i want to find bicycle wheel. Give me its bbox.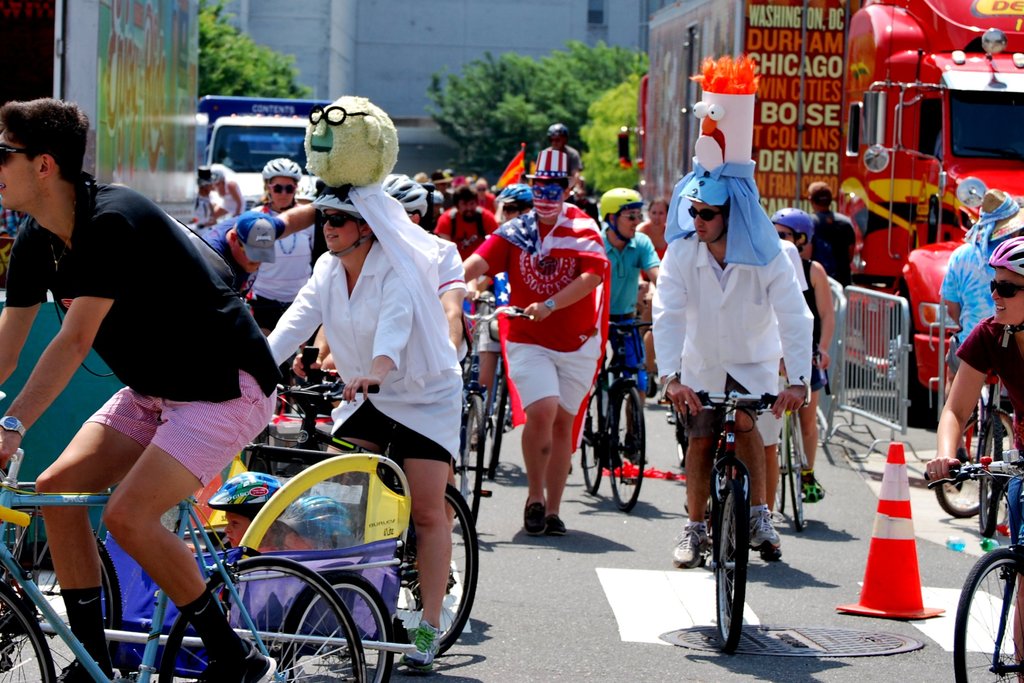
locate(486, 372, 509, 477).
